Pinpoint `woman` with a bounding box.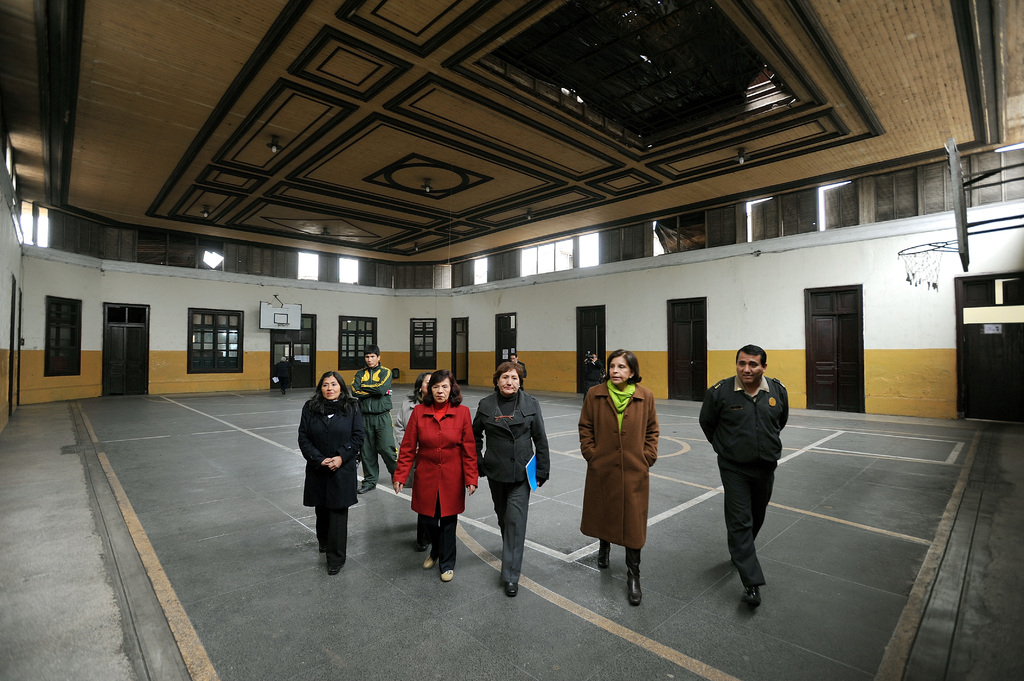
l=301, t=373, r=362, b=580.
